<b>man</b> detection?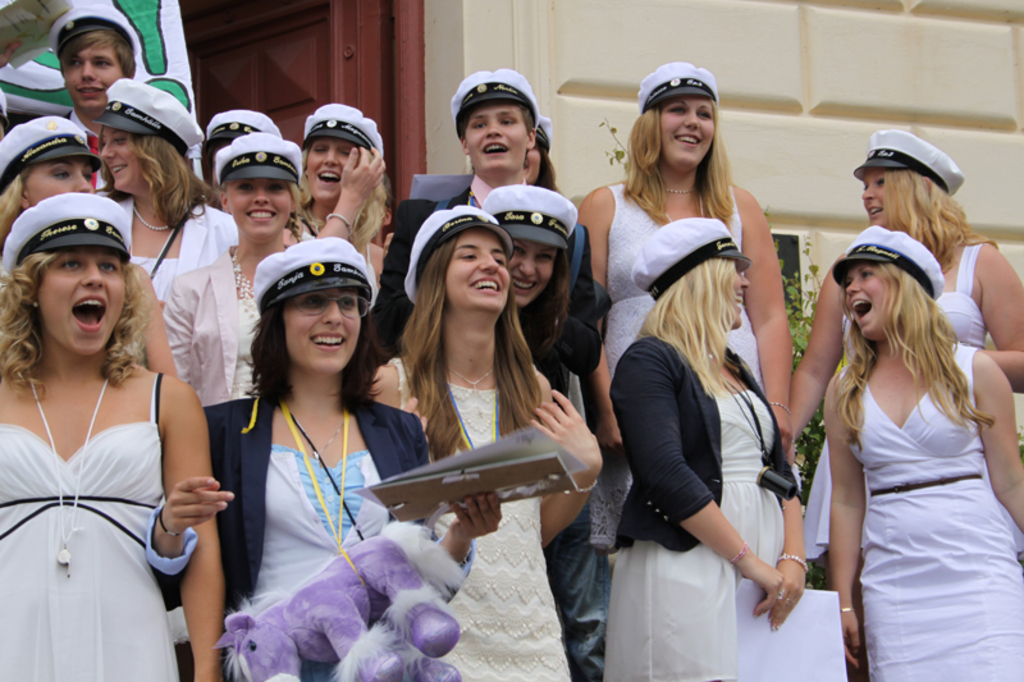
(0, 4, 138, 186)
